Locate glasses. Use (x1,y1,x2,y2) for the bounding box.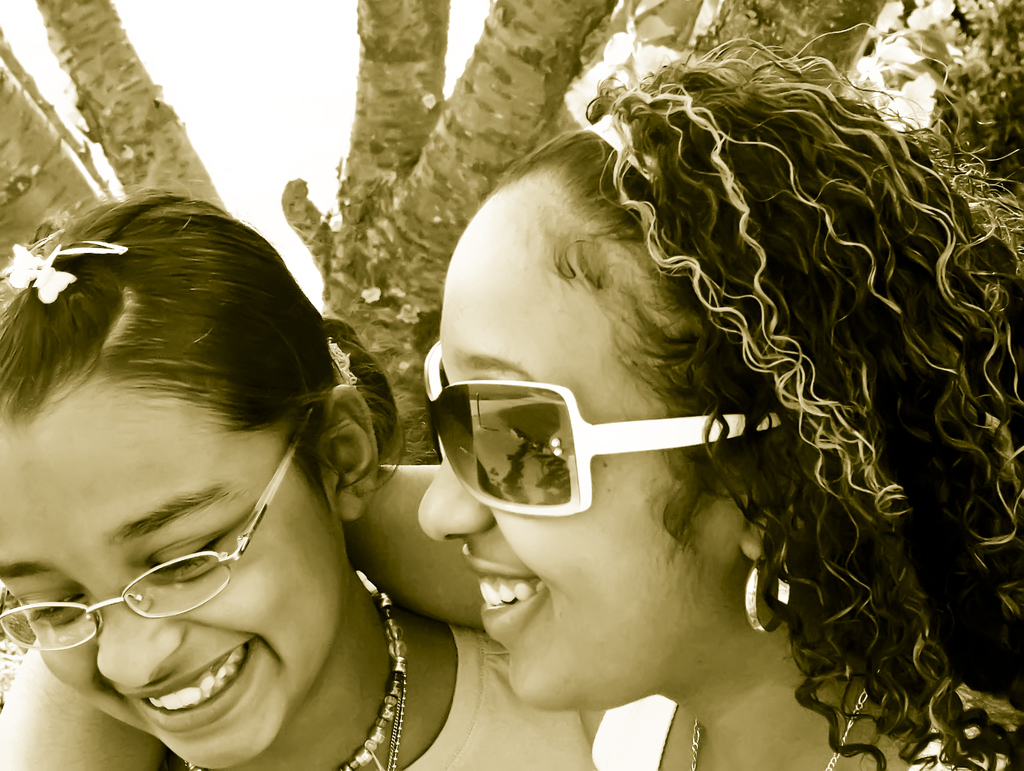
(0,406,312,656).
